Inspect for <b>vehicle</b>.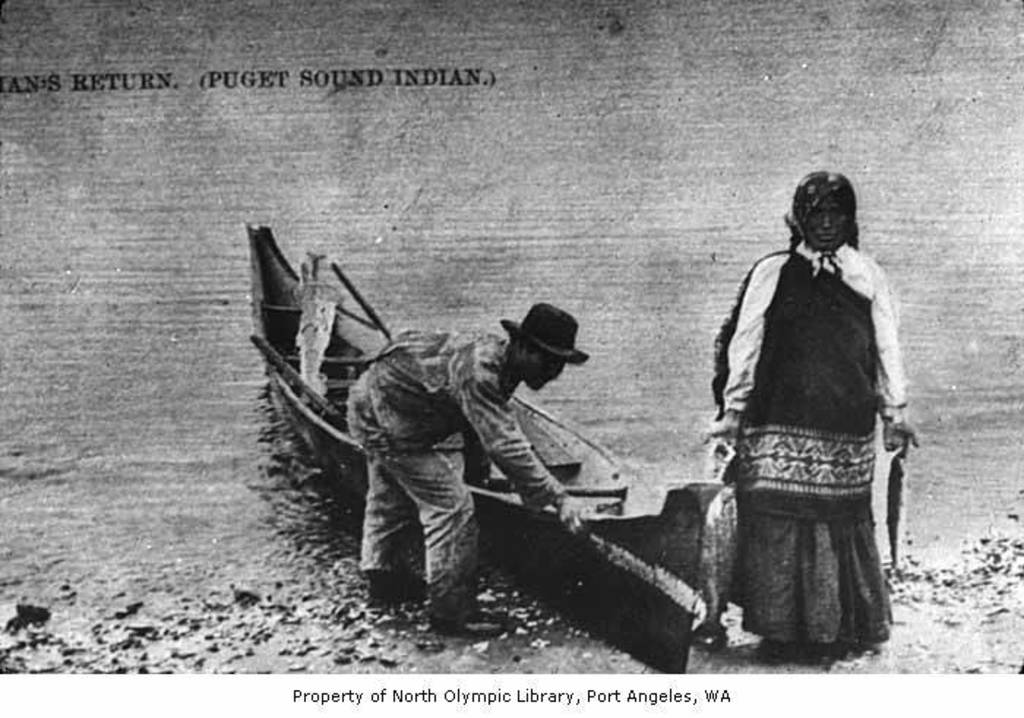
Inspection: 260:235:835:626.
